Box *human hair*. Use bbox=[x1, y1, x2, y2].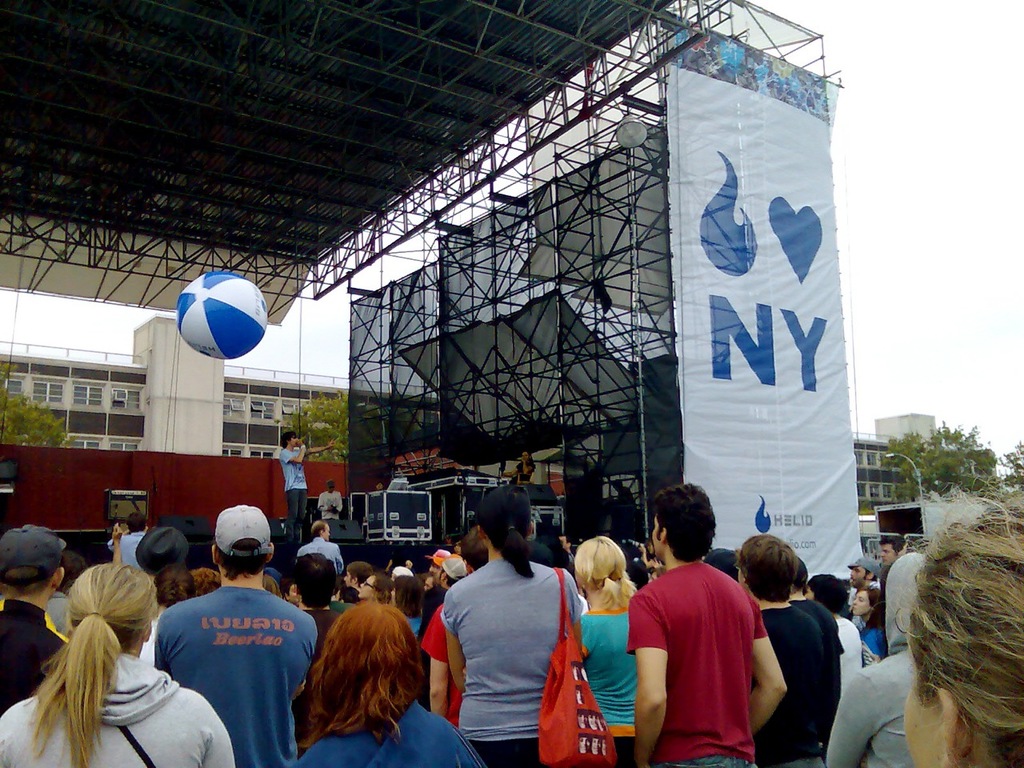
bbox=[810, 570, 846, 612].
